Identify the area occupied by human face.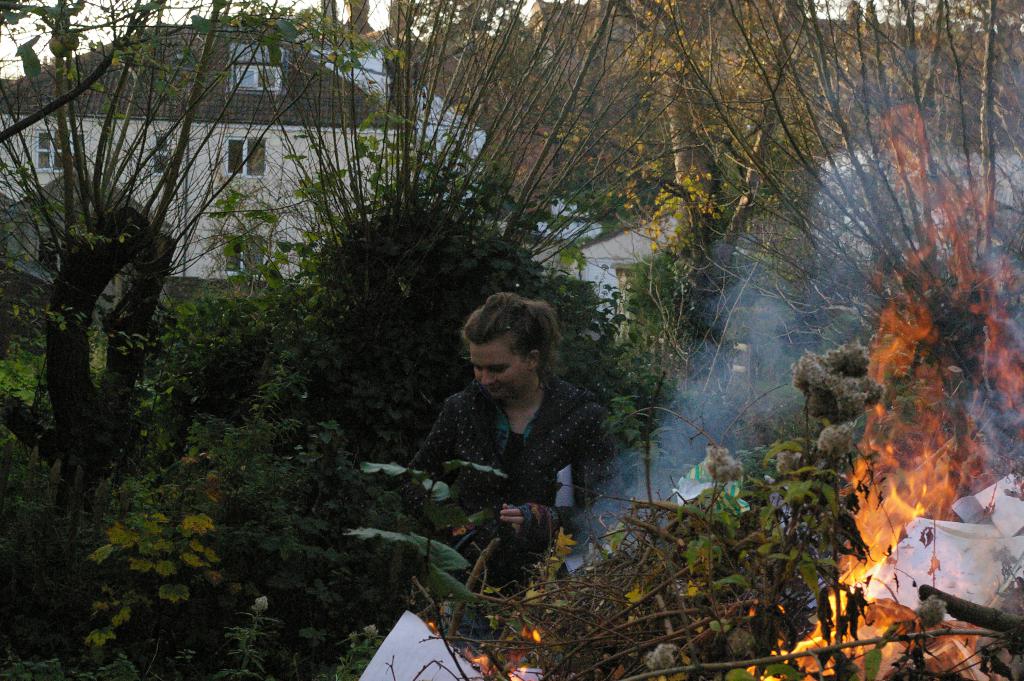
Area: l=472, t=338, r=531, b=402.
